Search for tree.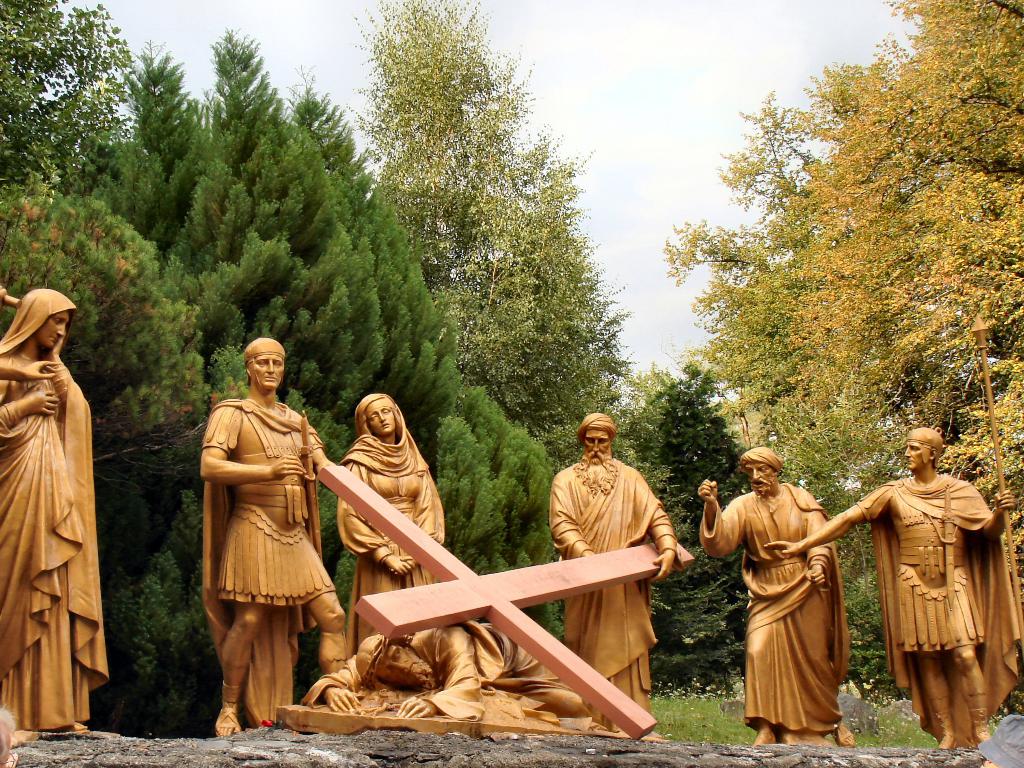
Found at l=344, t=0, r=663, b=464.
